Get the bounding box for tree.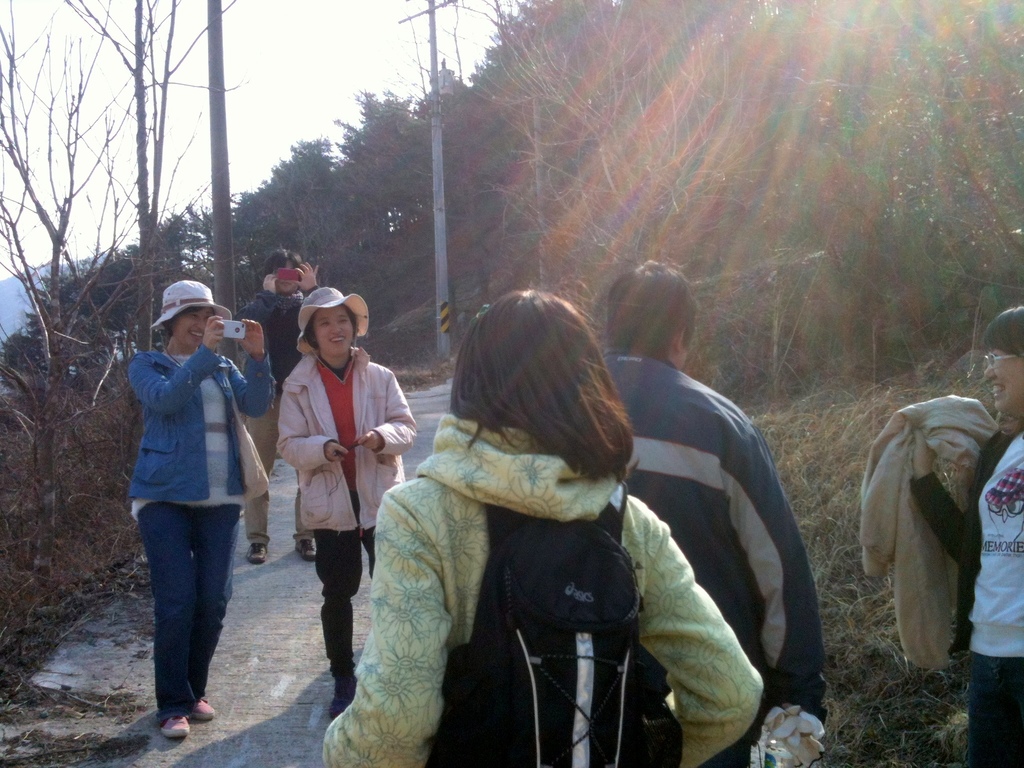
x1=60, y1=0, x2=257, y2=364.
